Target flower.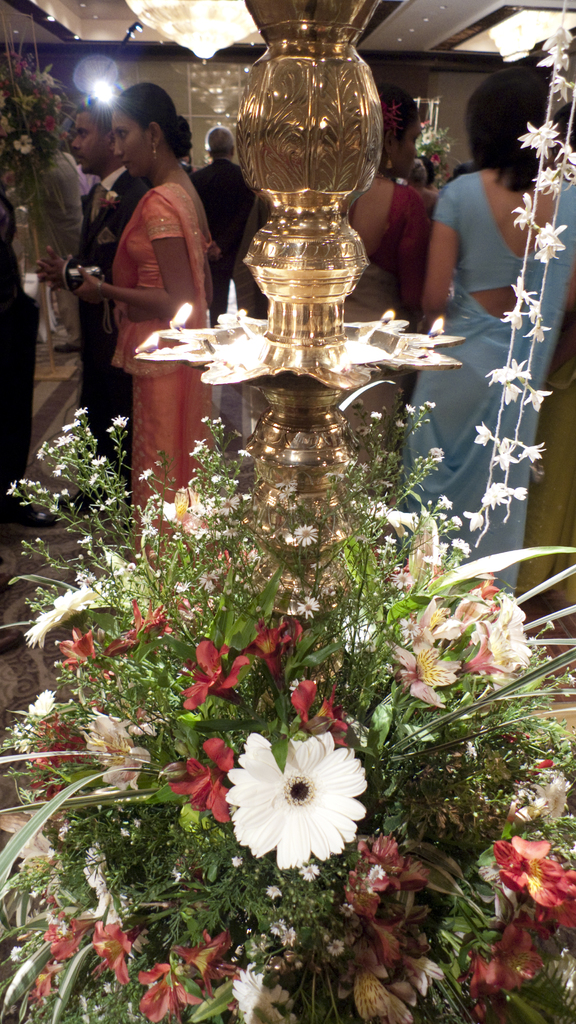
Target region: 33,855,104,953.
